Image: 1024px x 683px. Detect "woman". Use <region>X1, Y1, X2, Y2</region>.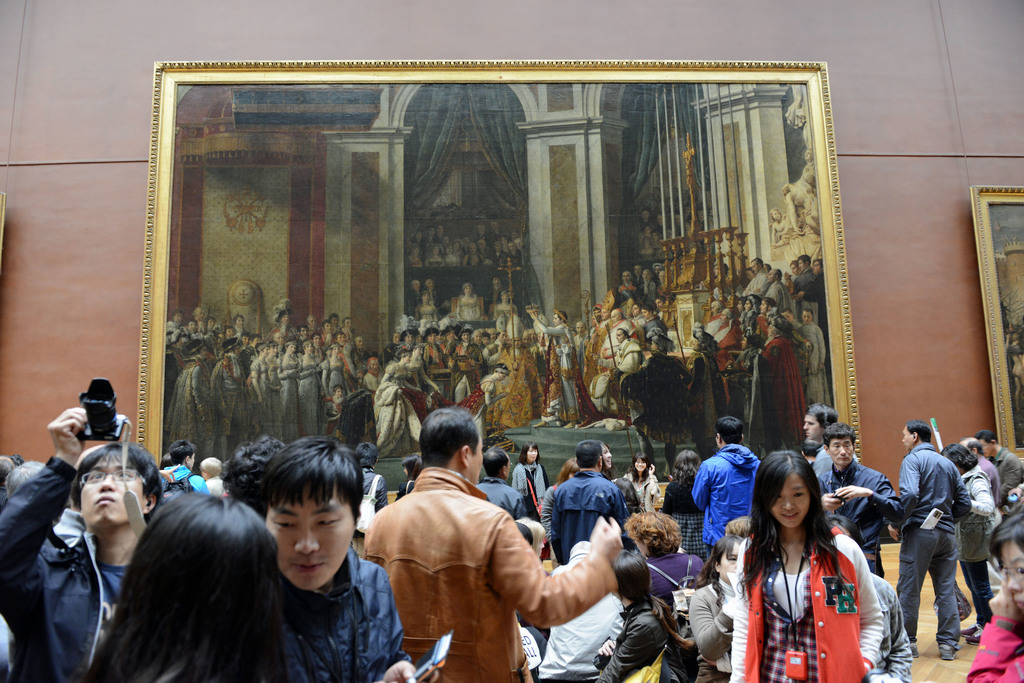
<region>368, 347, 436, 462</region>.
